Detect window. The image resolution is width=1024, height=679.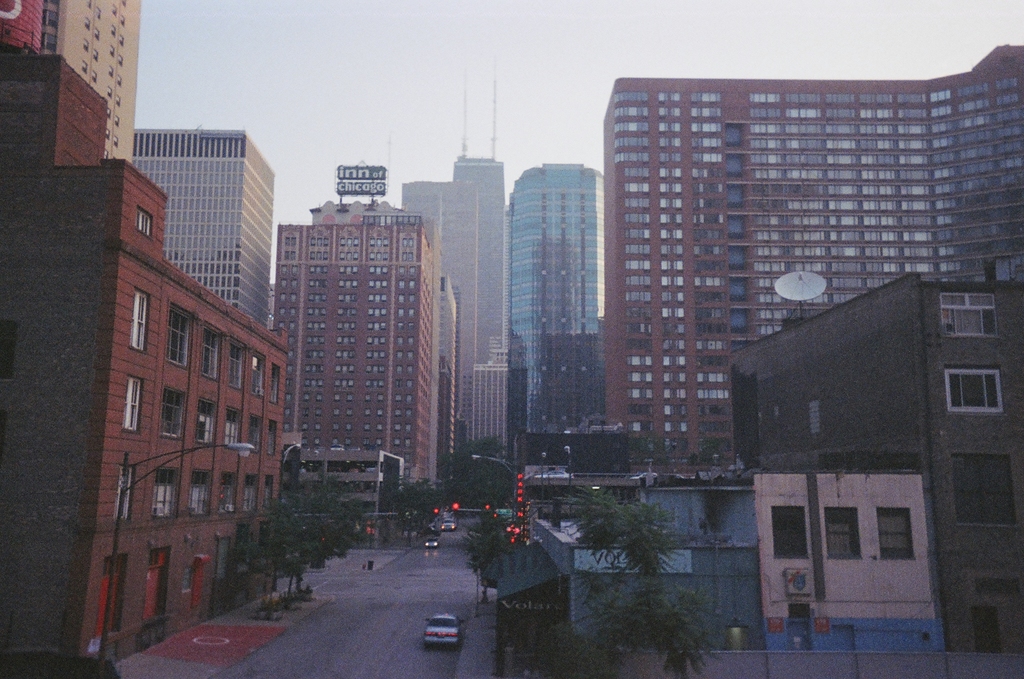
(left=945, top=369, right=1002, bottom=411).
